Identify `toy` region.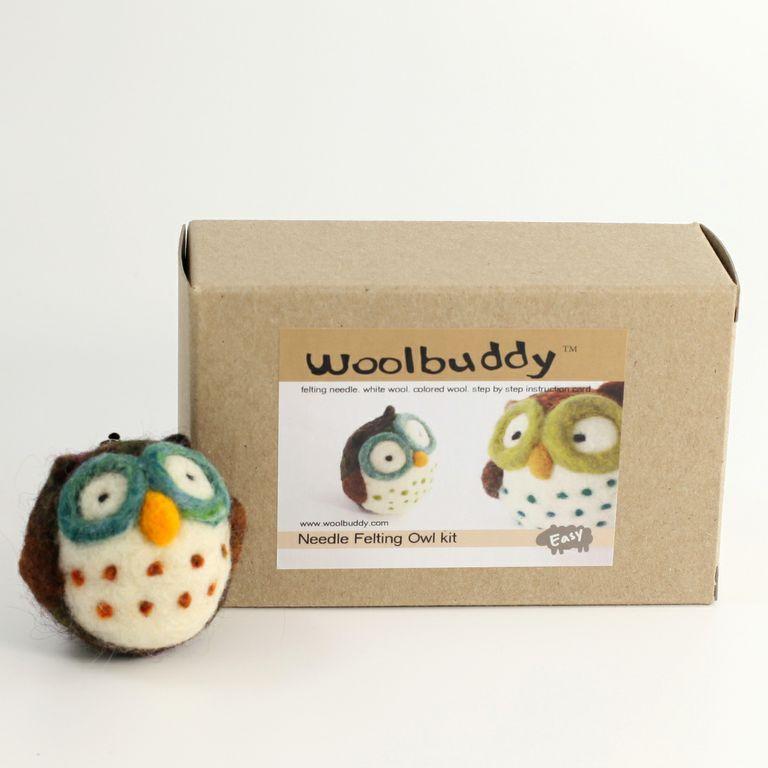
Region: {"left": 480, "top": 381, "right": 622, "bottom": 532}.
